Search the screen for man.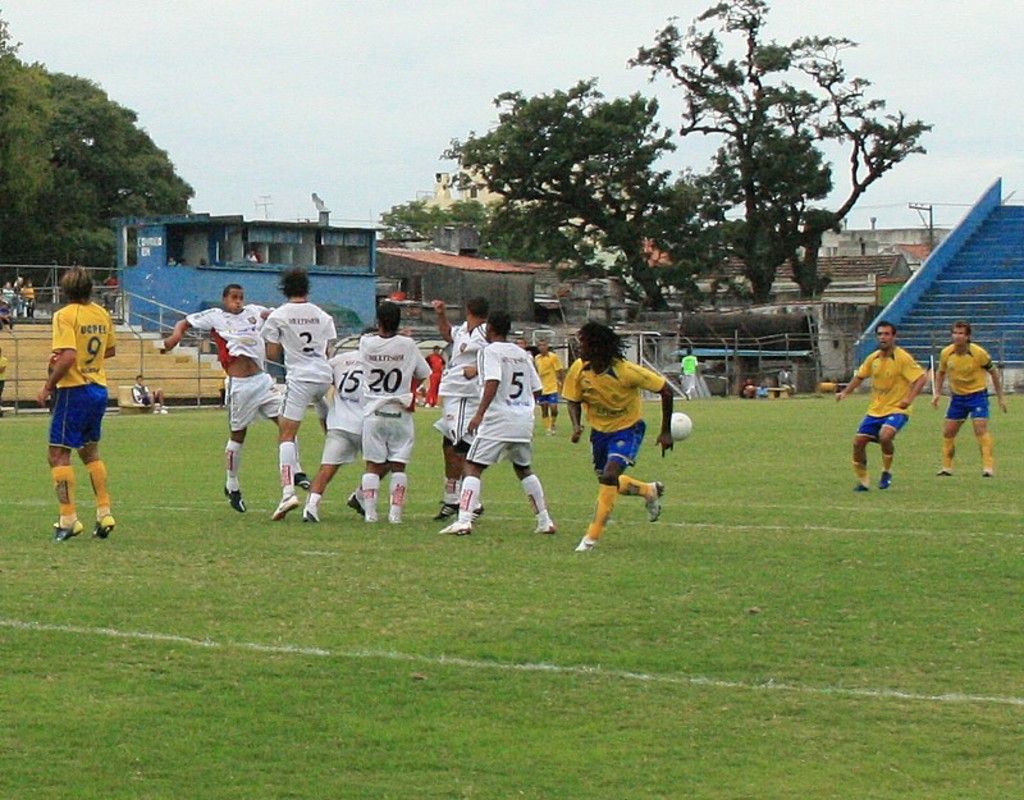
Found at locate(357, 296, 429, 520).
